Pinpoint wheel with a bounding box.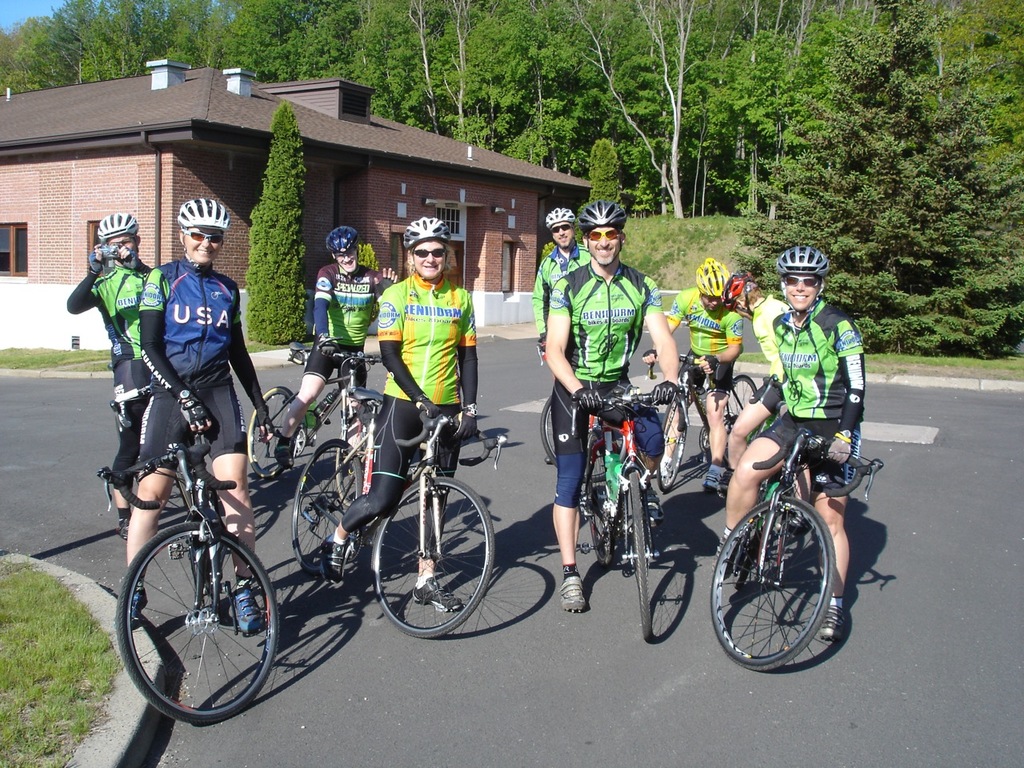
(367, 472, 495, 642).
